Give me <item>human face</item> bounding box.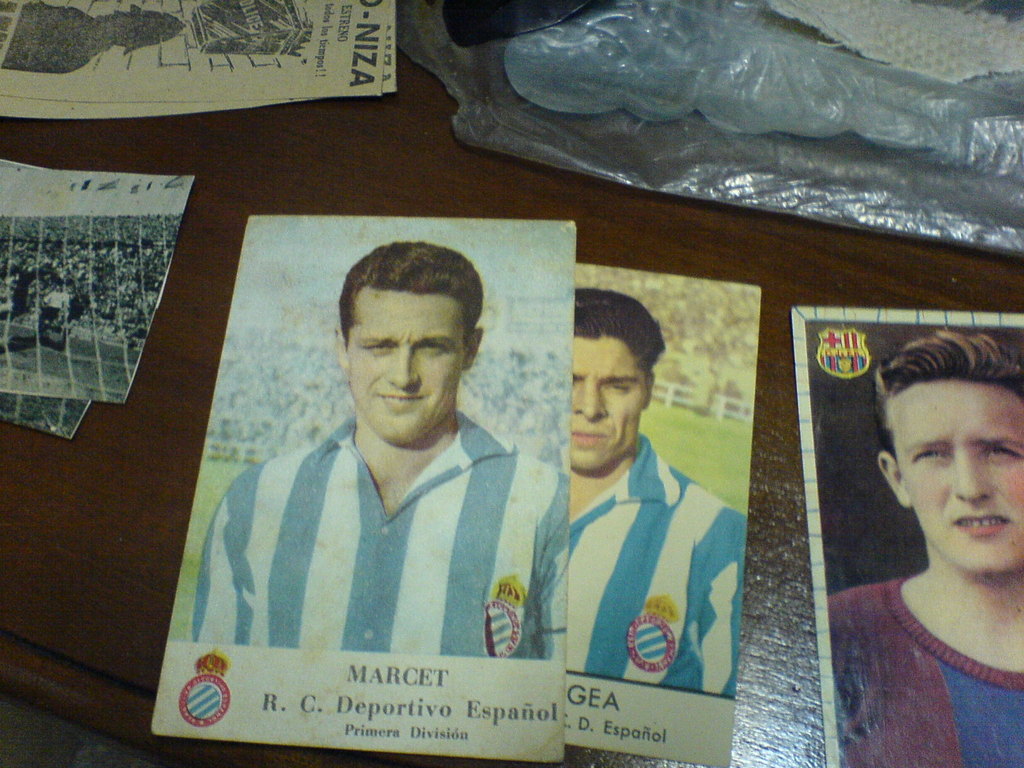
{"x1": 570, "y1": 340, "x2": 645, "y2": 472}.
